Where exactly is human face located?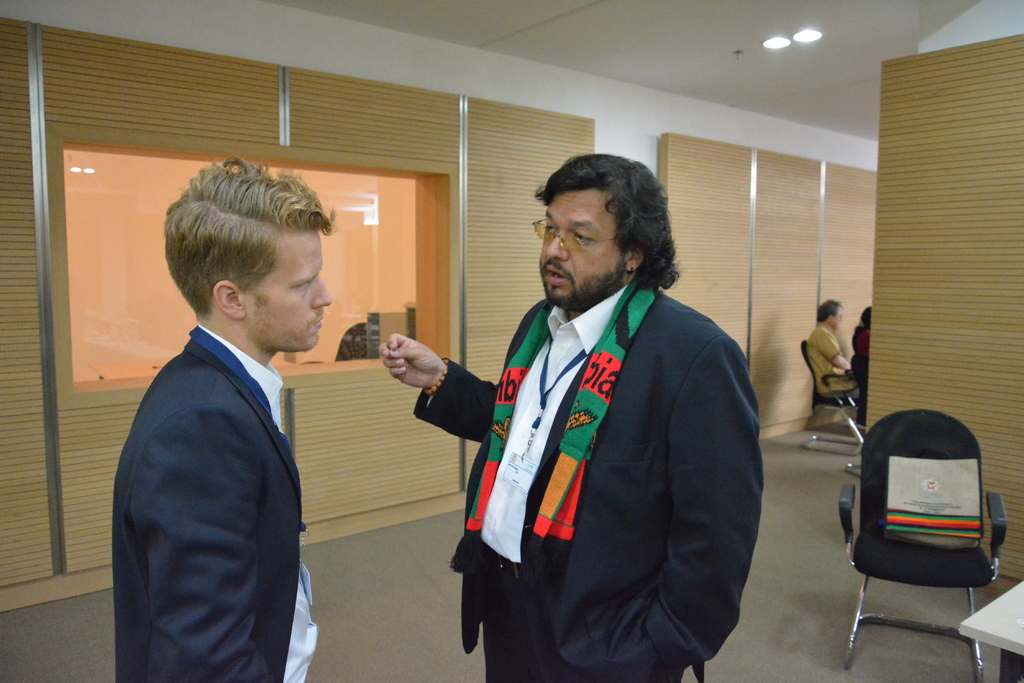
Its bounding box is x1=833, y1=305, x2=844, y2=327.
